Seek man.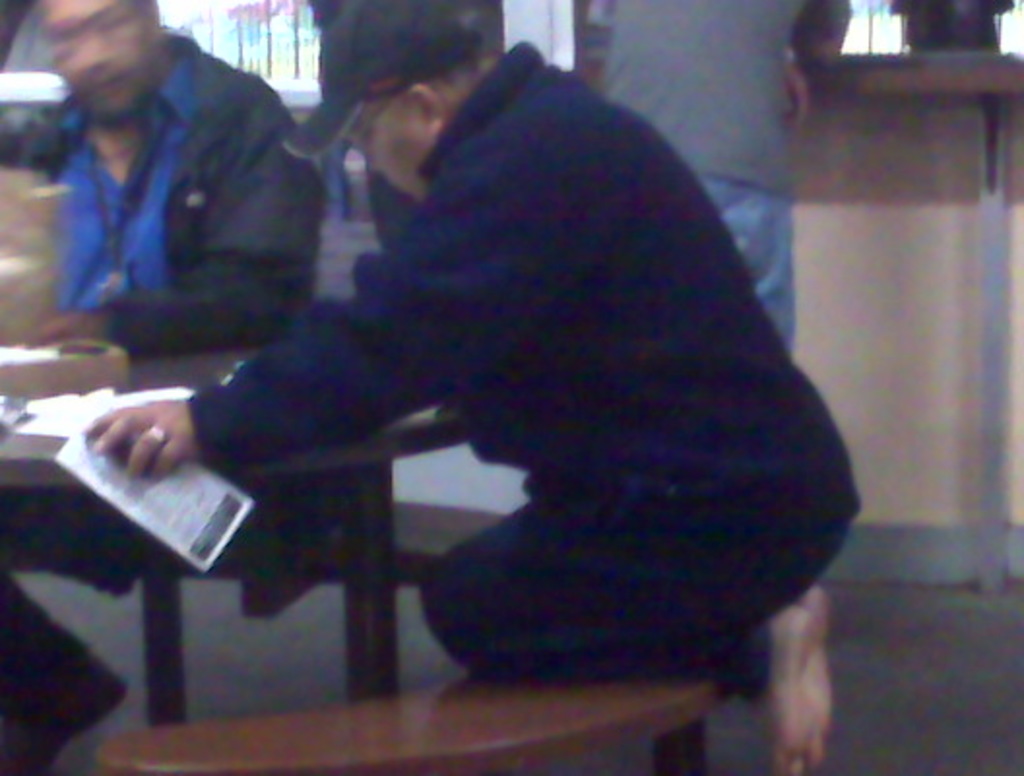
[0,0,326,774].
